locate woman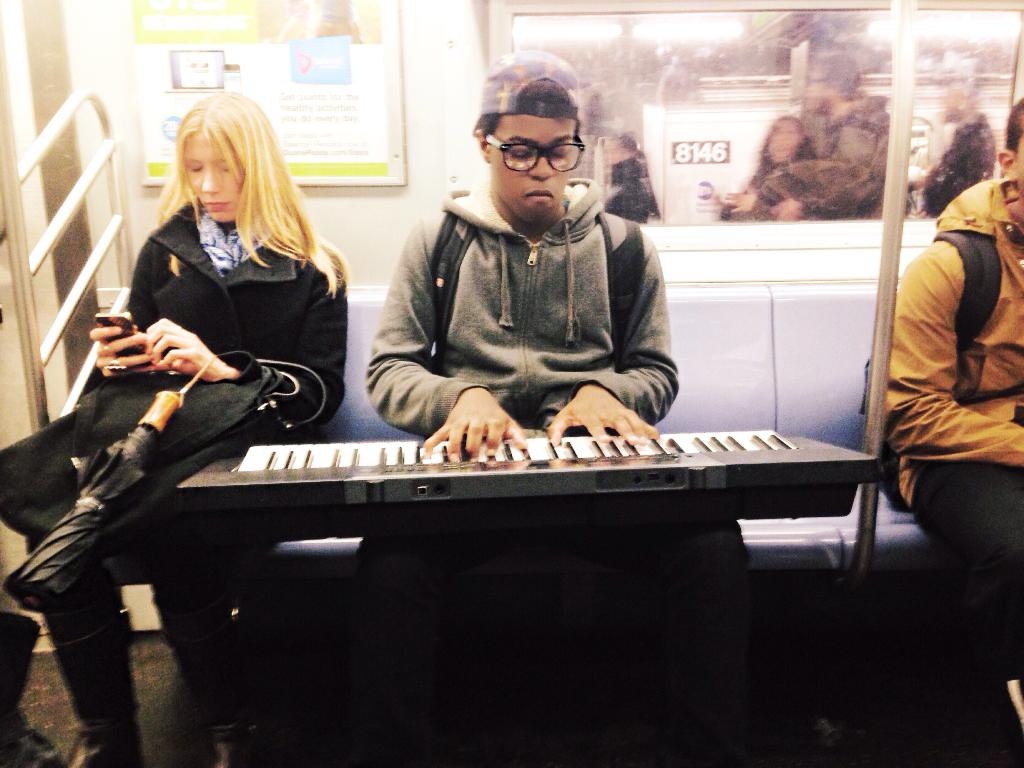
(24, 86, 348, 767)
